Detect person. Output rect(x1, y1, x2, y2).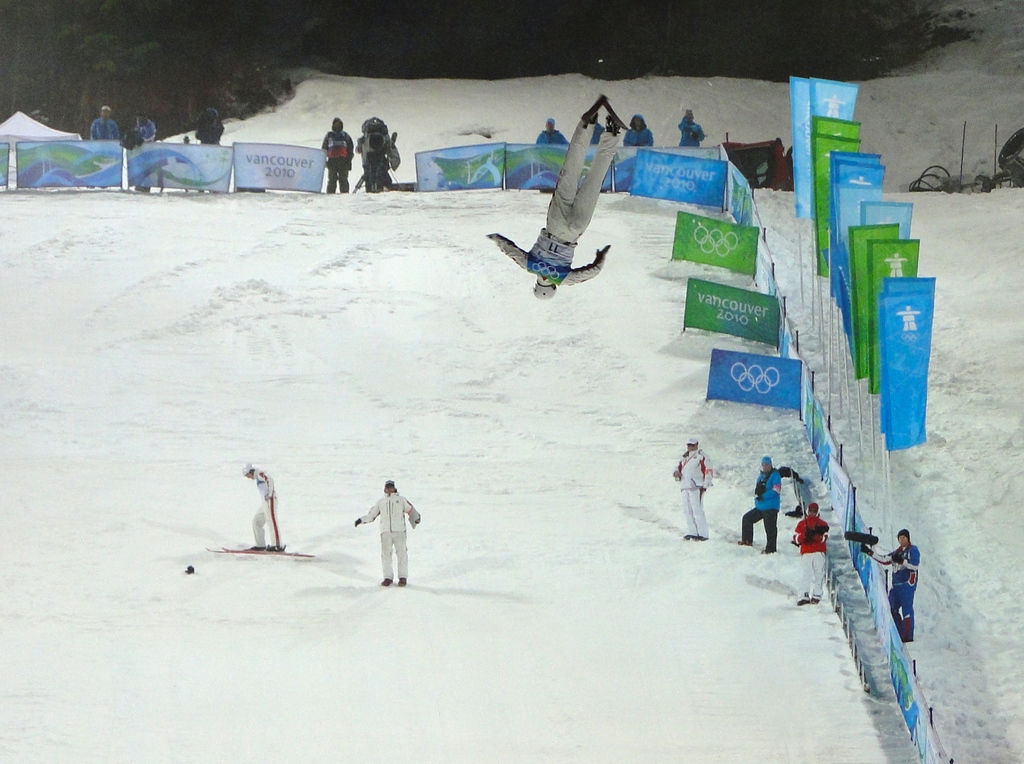
rect(353, 481, 424, 584).
